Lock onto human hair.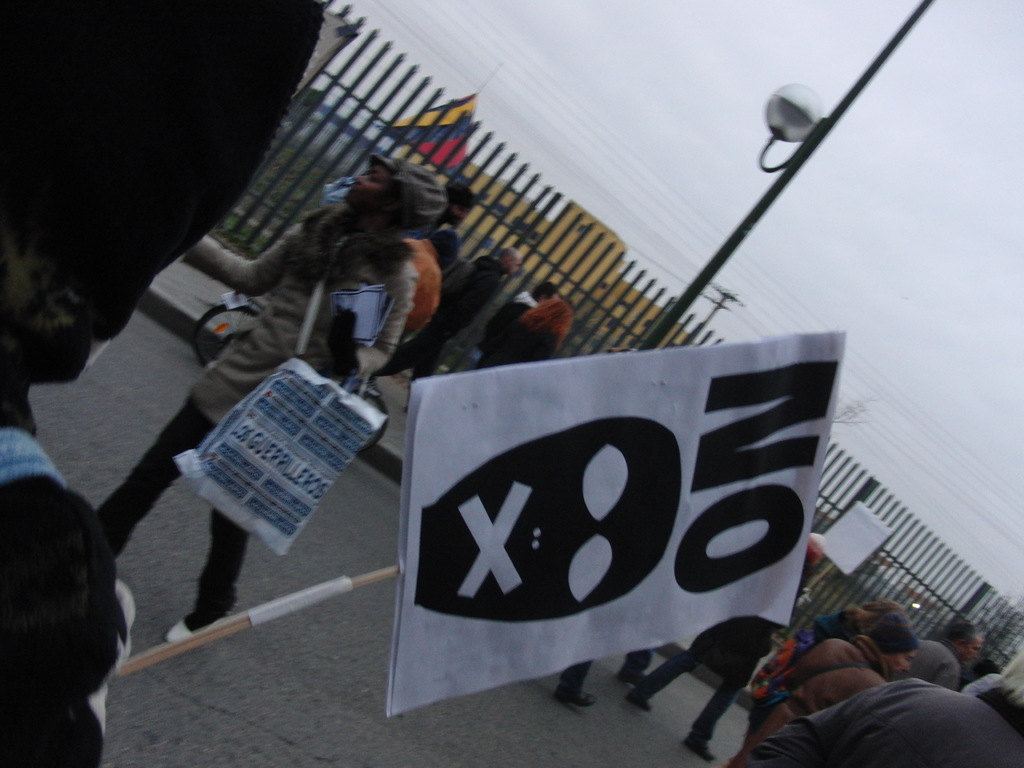
Locked: (934, 620, 979, 642).
